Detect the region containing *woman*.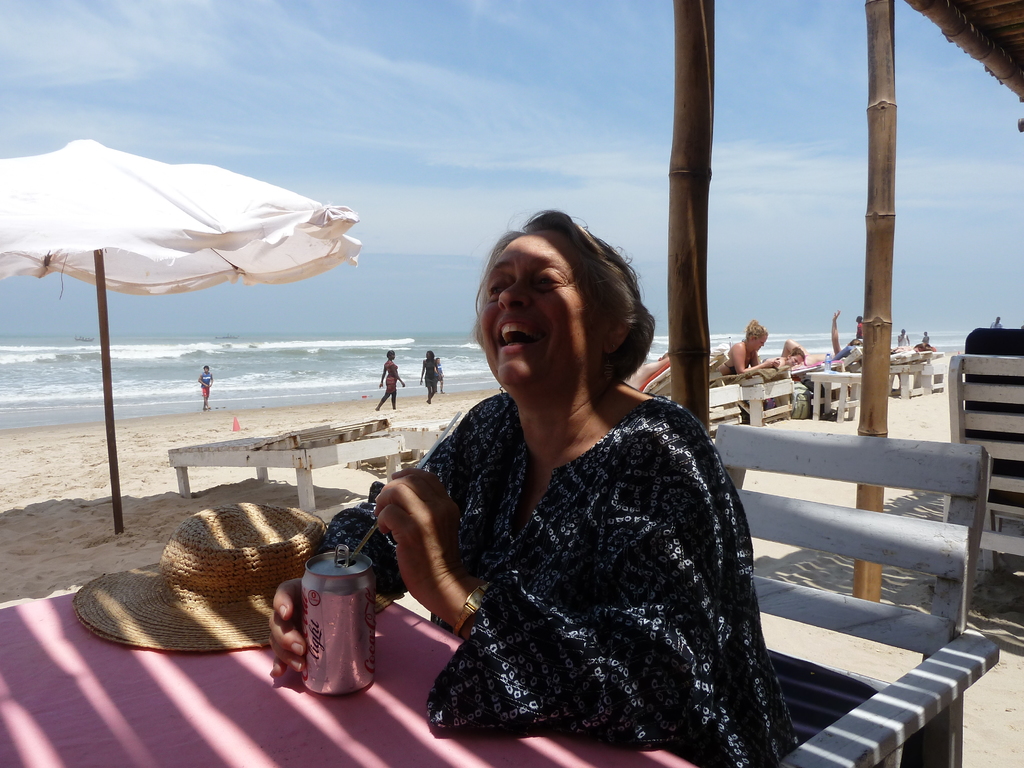
box=[721, 316, 784, 378].
